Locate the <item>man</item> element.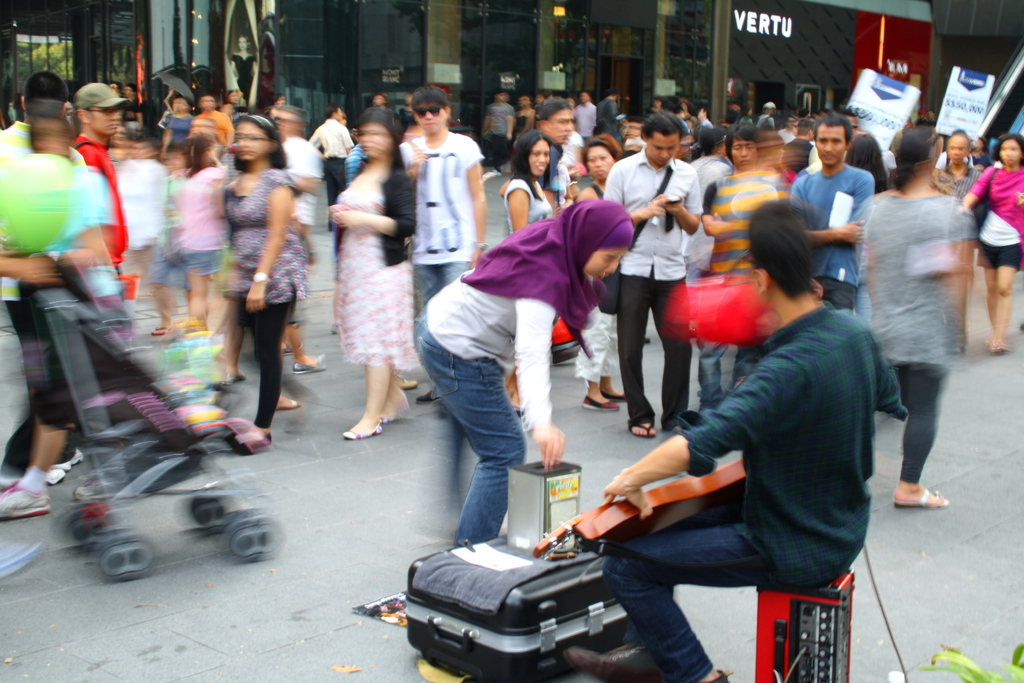
Element bbox: x1=698, y1=124, x2=774, y2=416.
